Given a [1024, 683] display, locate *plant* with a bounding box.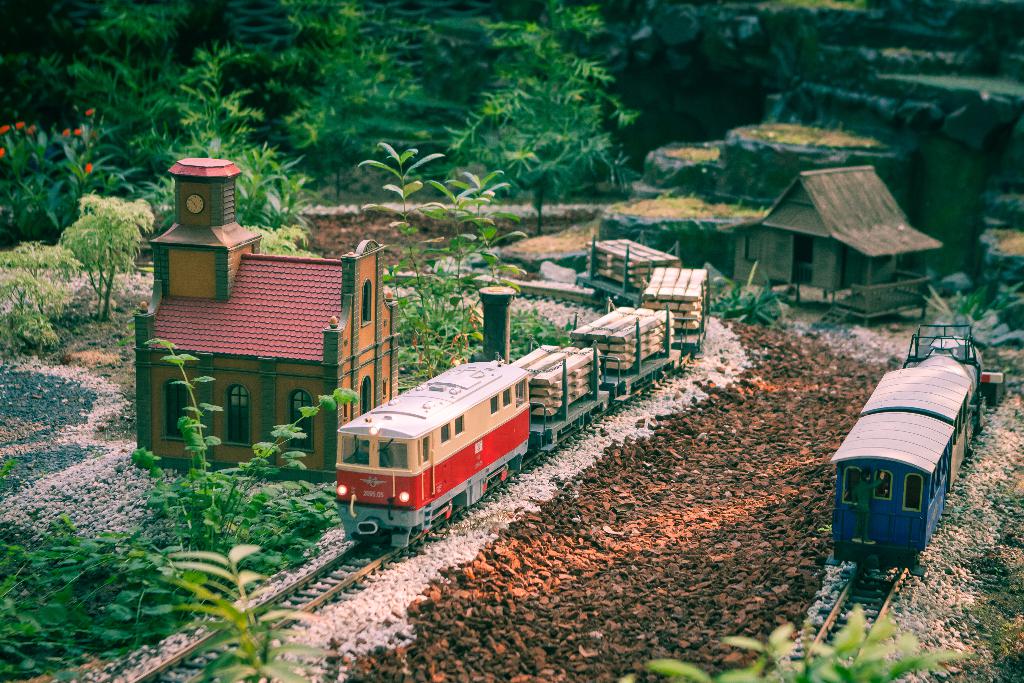
Located: 622:618:962:682.
